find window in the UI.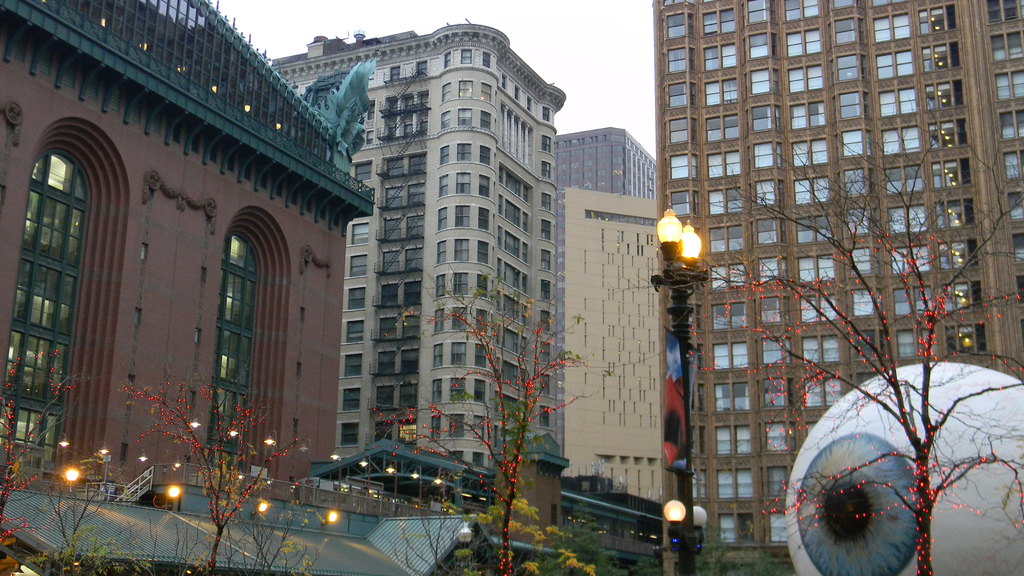
UI element at (left=541, top=193, right=553, bottom=212).
